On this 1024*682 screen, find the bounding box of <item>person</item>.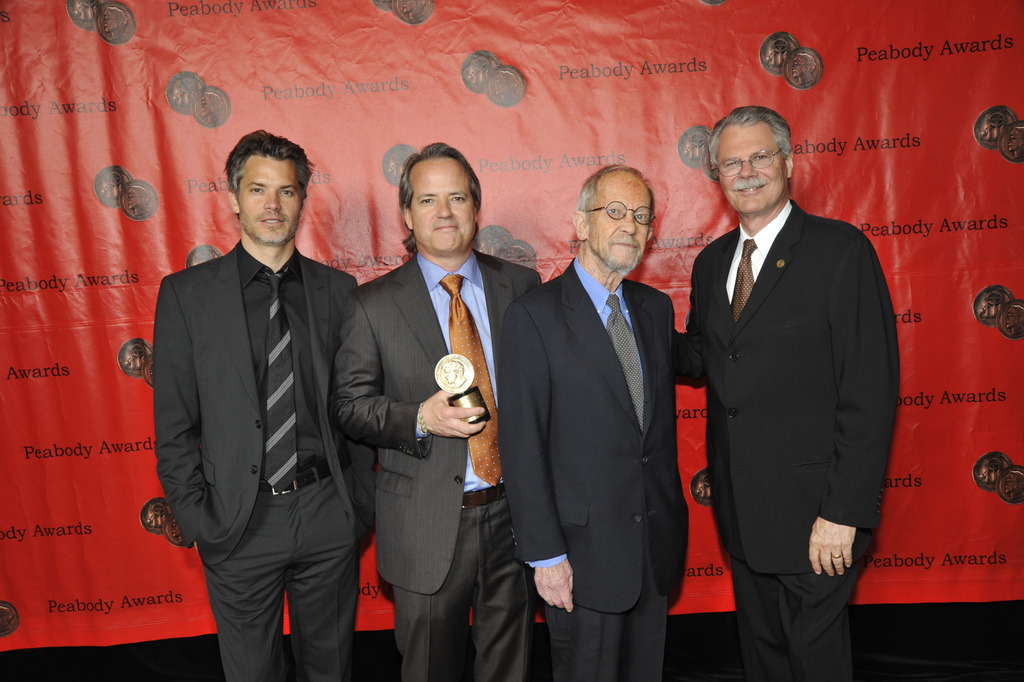
Bounding box: box(333, 139, 542, 681).
